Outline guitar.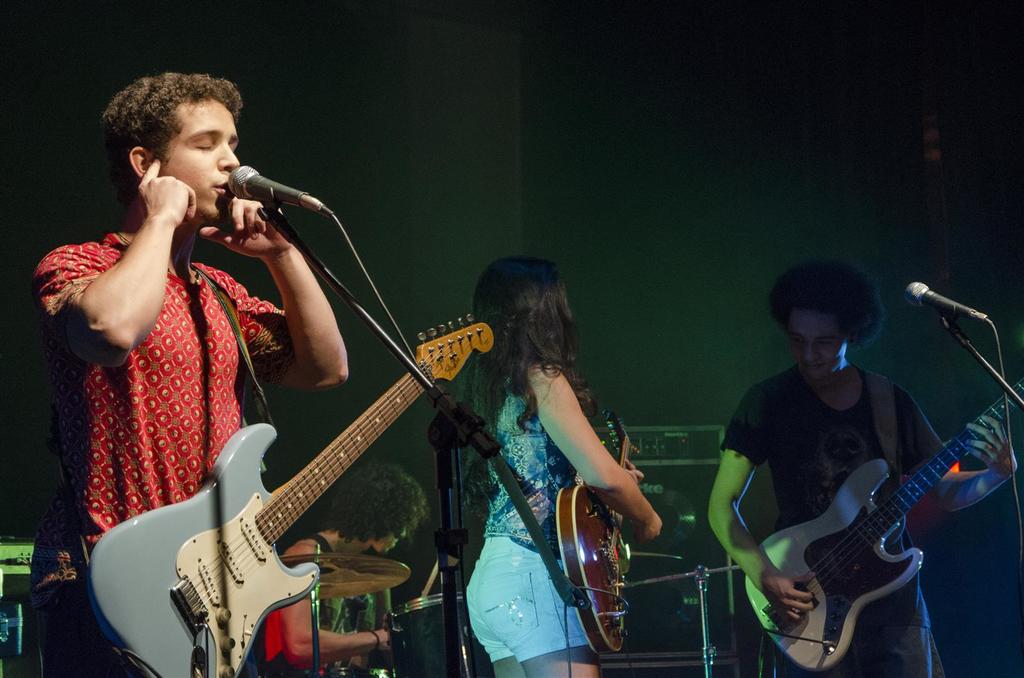
Outline: select_region(748, 392, 1014, 671).
